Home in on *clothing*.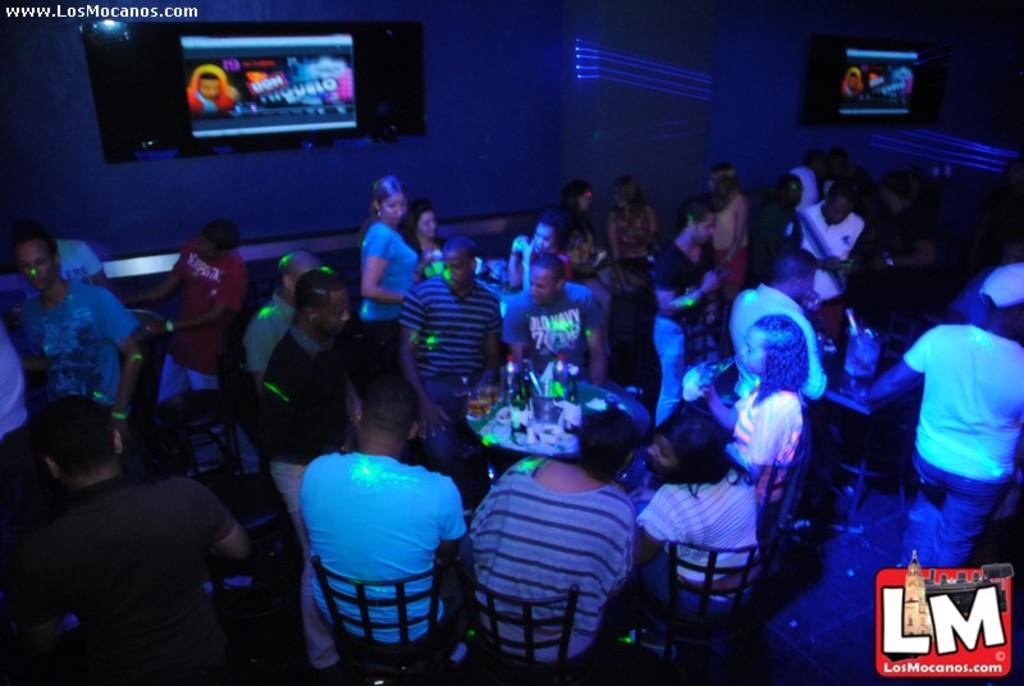
Homed in at box(506, 280, 609, 385).
